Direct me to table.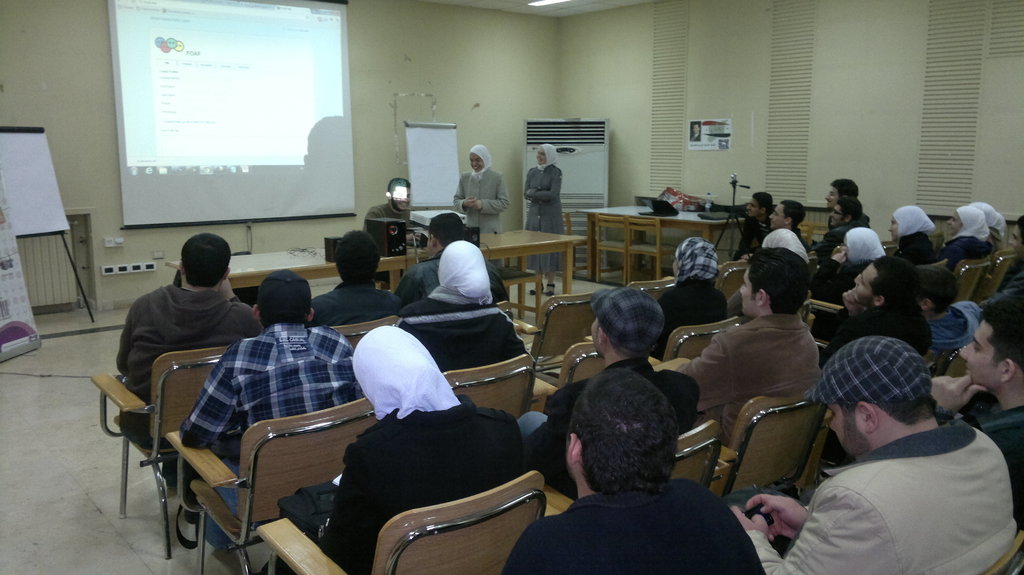
Direction: [x1=586, y1=209, x2=749, y2=285].
